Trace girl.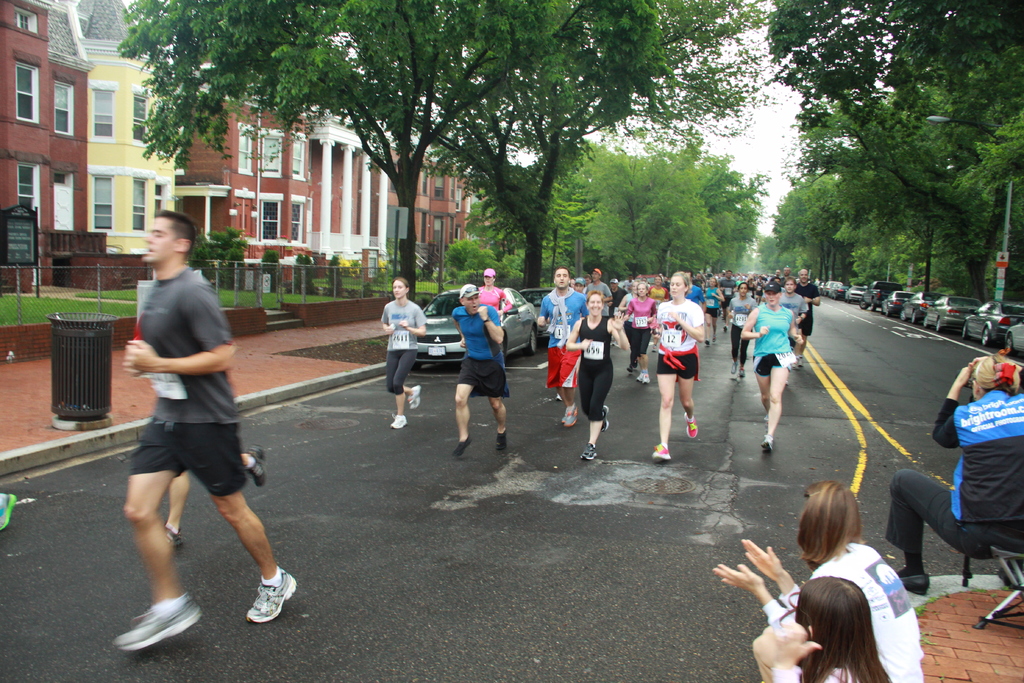
Traced to 754, 577, 886, 682.
